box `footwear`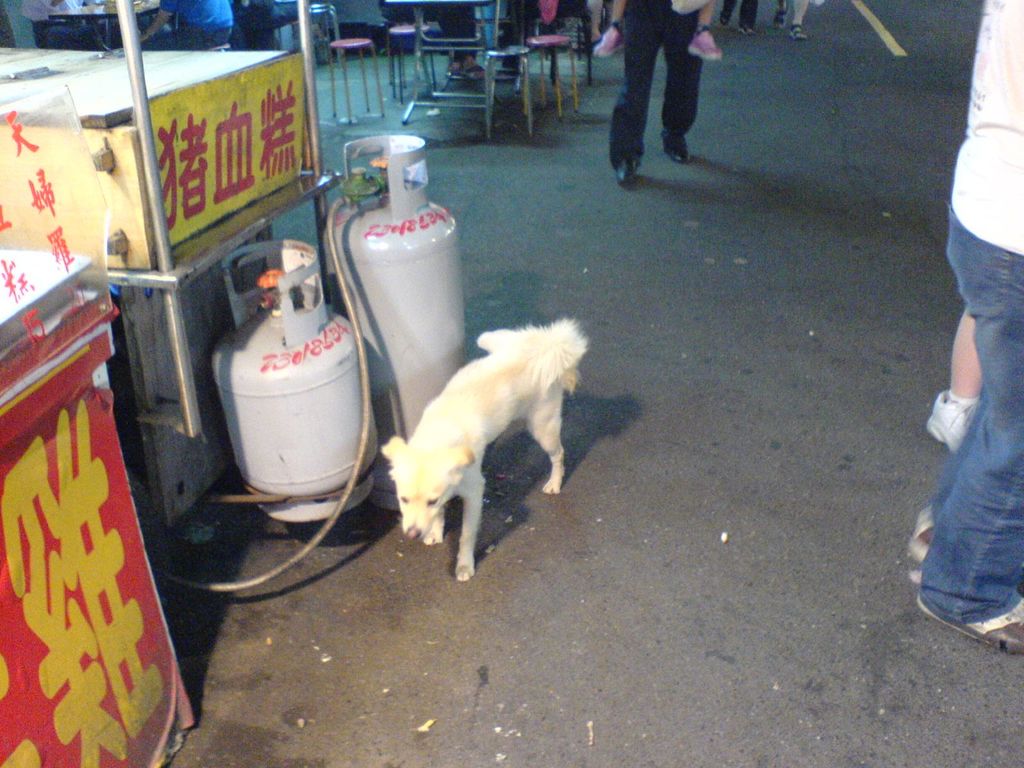
crop(791, 26, 806, 46)
